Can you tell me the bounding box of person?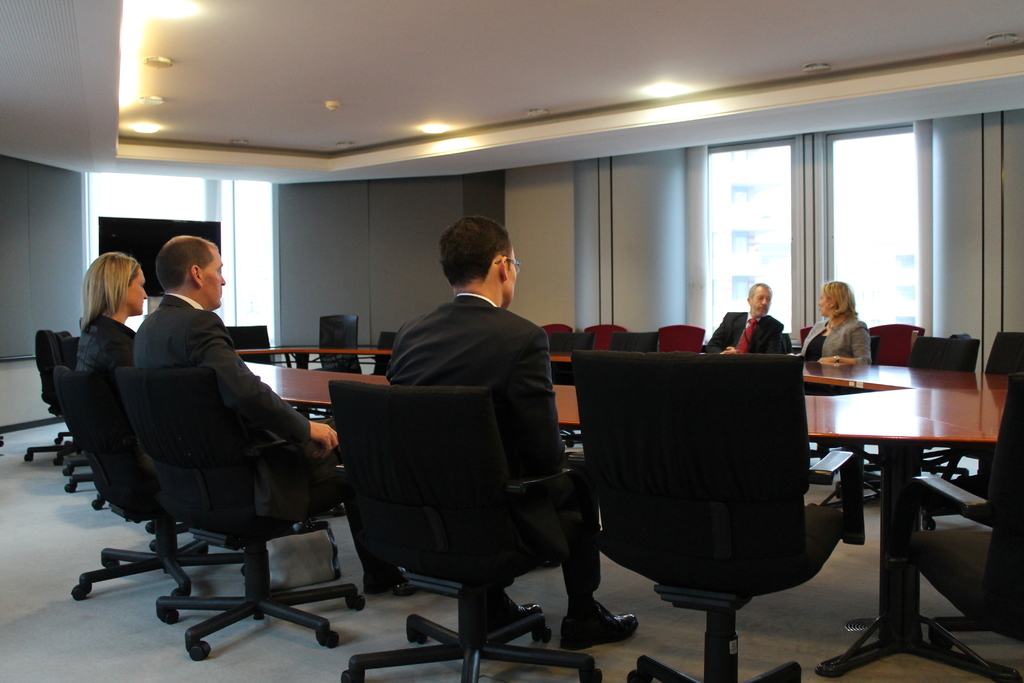
bbox=[69, 250, 154, 509].
